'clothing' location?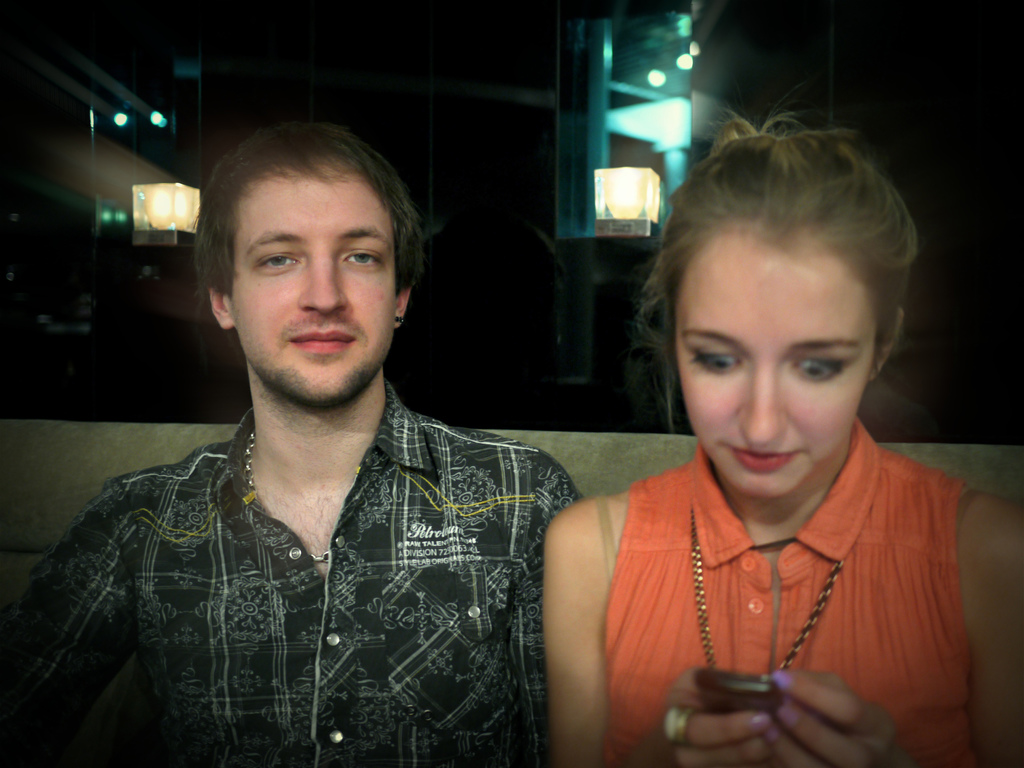
(x1=0, y1=365, x2=584, y2=767)
